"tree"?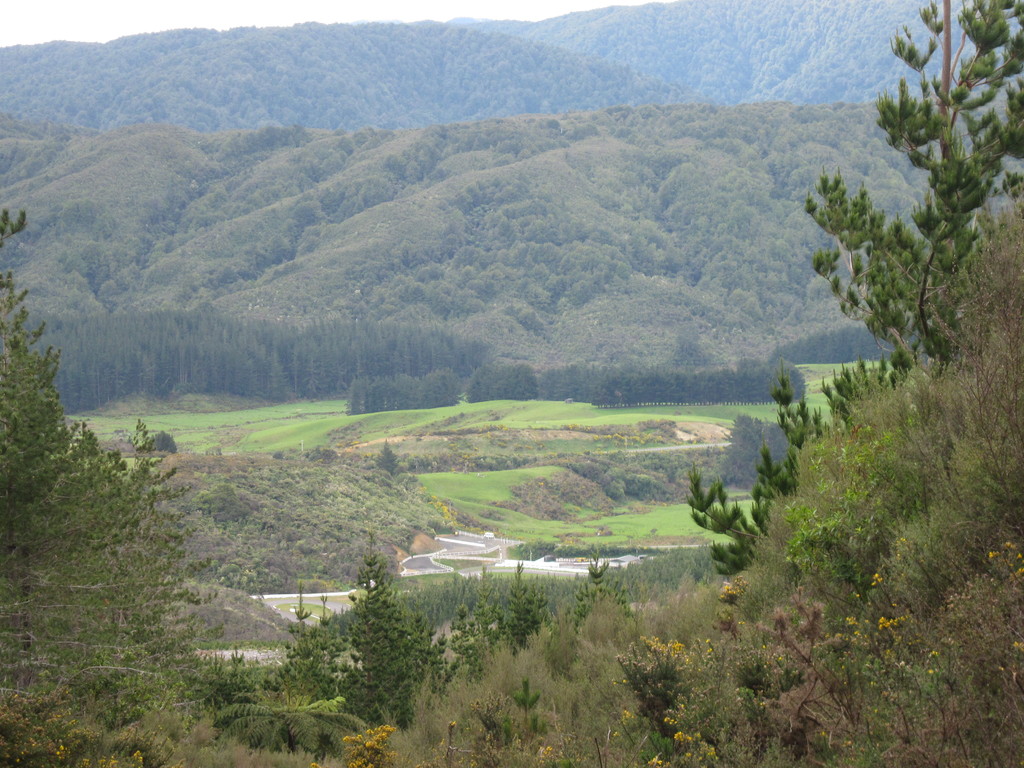
<bbox>687, 0, 1023, 580</bbox>
